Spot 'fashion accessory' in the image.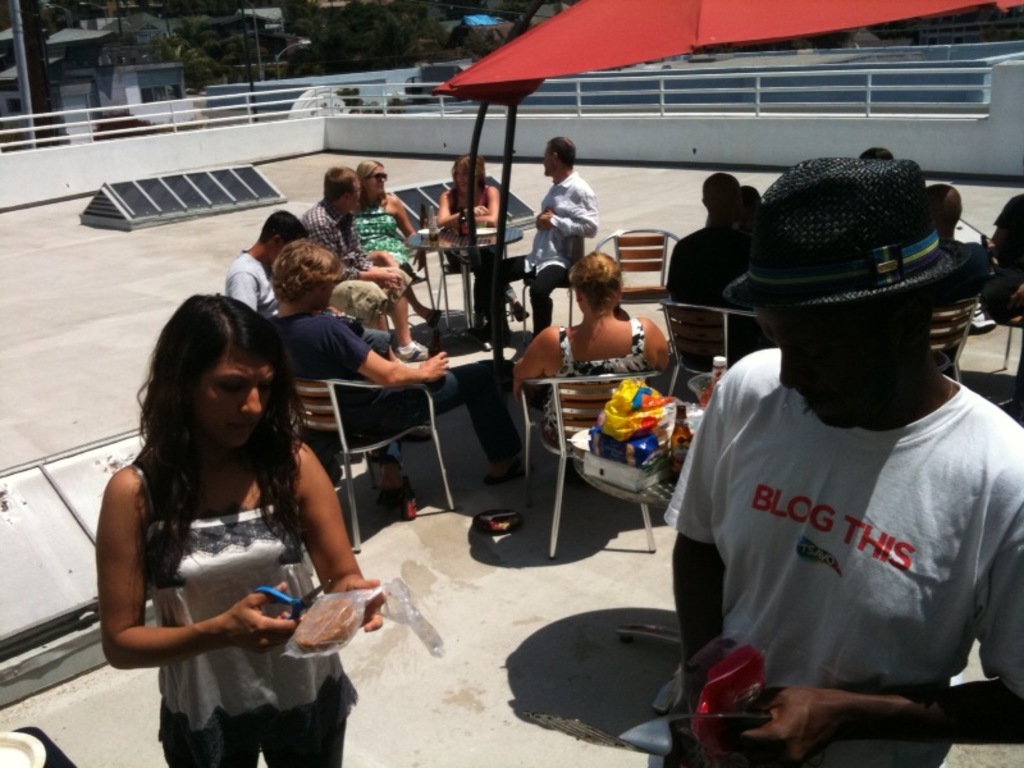
'fashion accessory' found at locate(723, 148, 988, 317).
